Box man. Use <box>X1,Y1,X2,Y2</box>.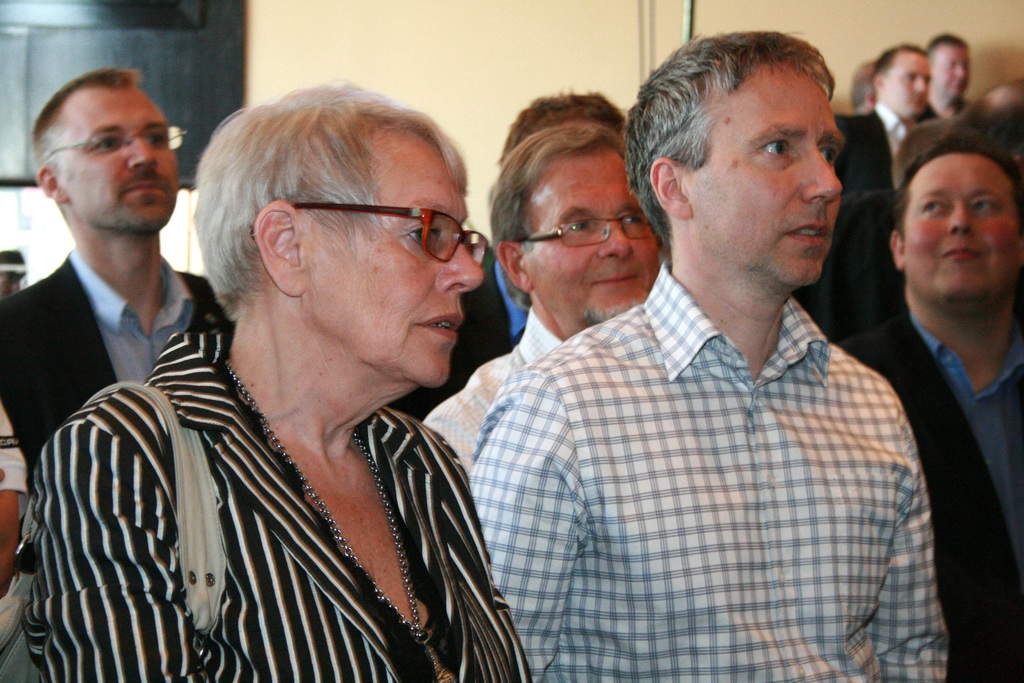
<box>419,124,657,479</box>.
